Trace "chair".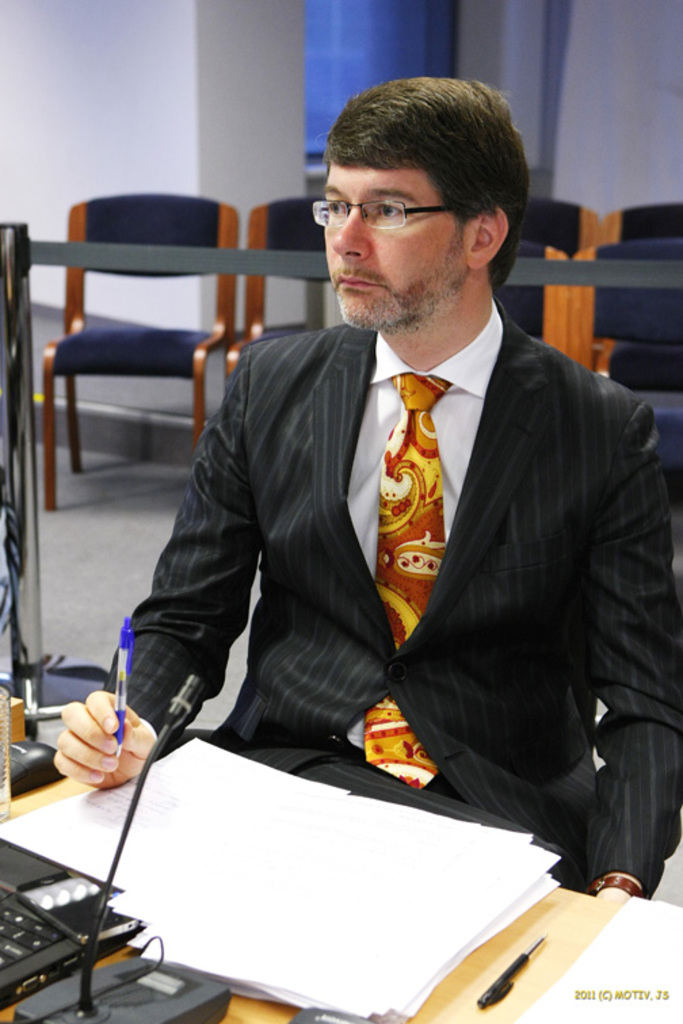
Traced to (left=26, top=184, right=237, bottom=511).
